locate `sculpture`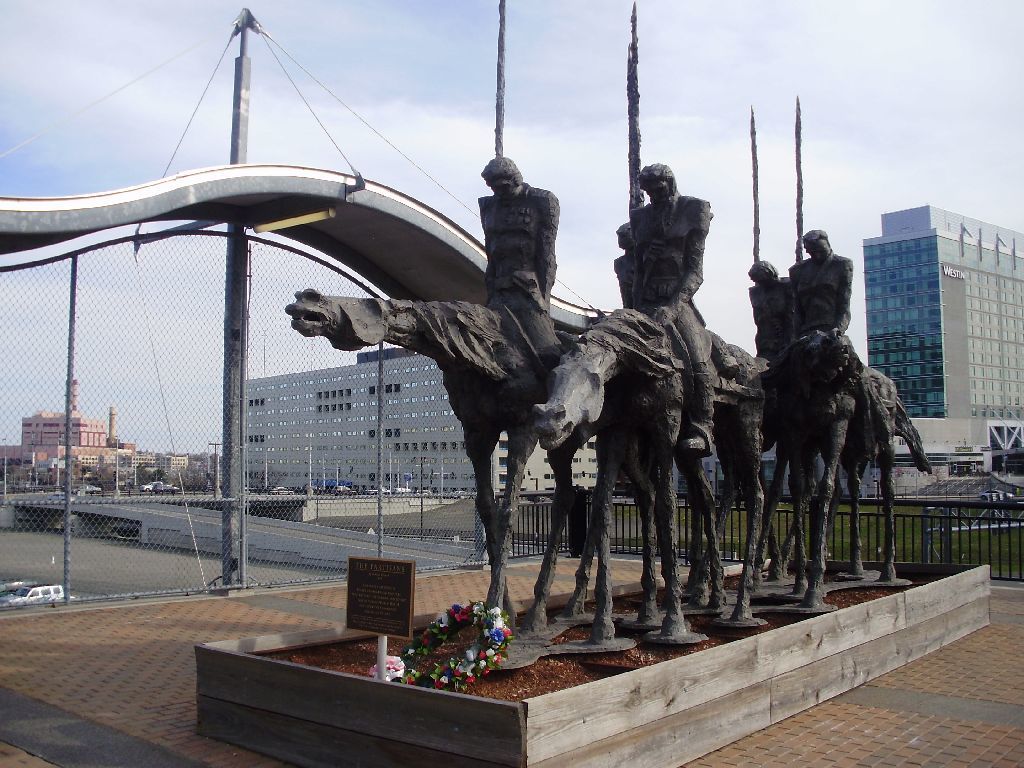
[281, 0, 607, 627]
